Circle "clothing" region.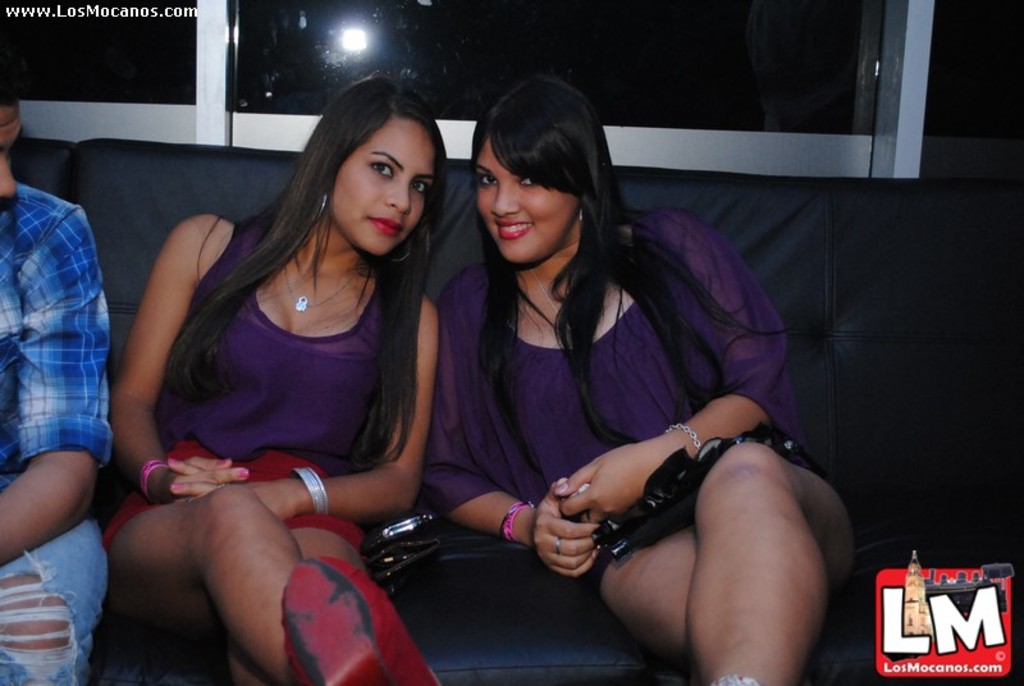
Region: locate(0, 184, 118, 685).
